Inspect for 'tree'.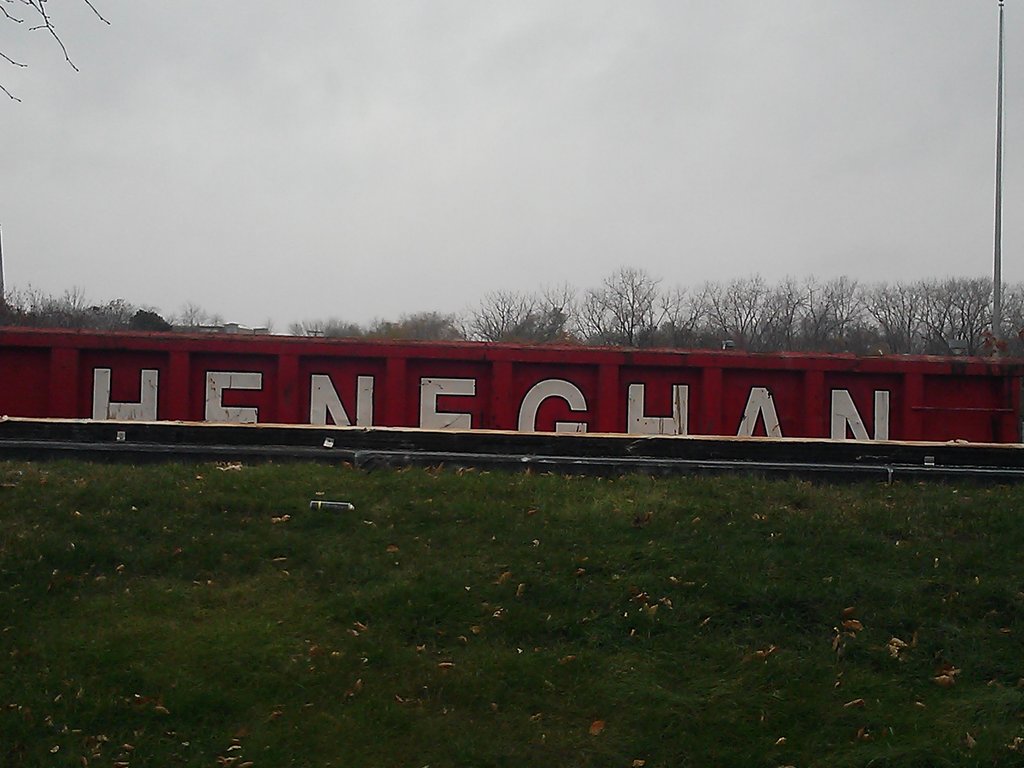
Inspection: [922,281,1023,351].
